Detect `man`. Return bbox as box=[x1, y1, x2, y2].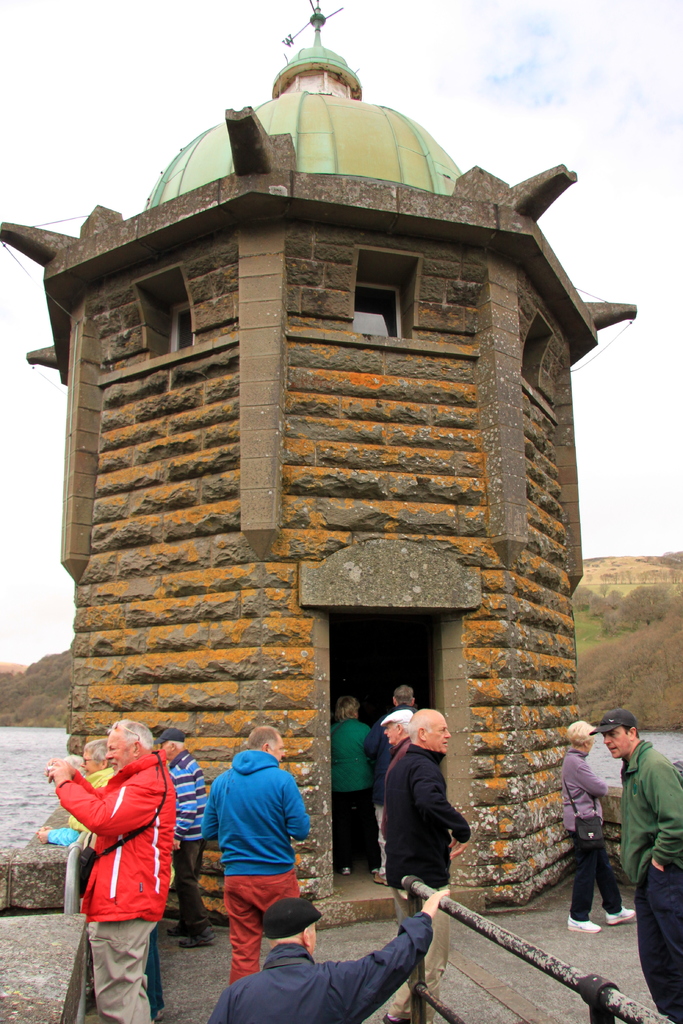
box=[382, 708, 413, 758].
